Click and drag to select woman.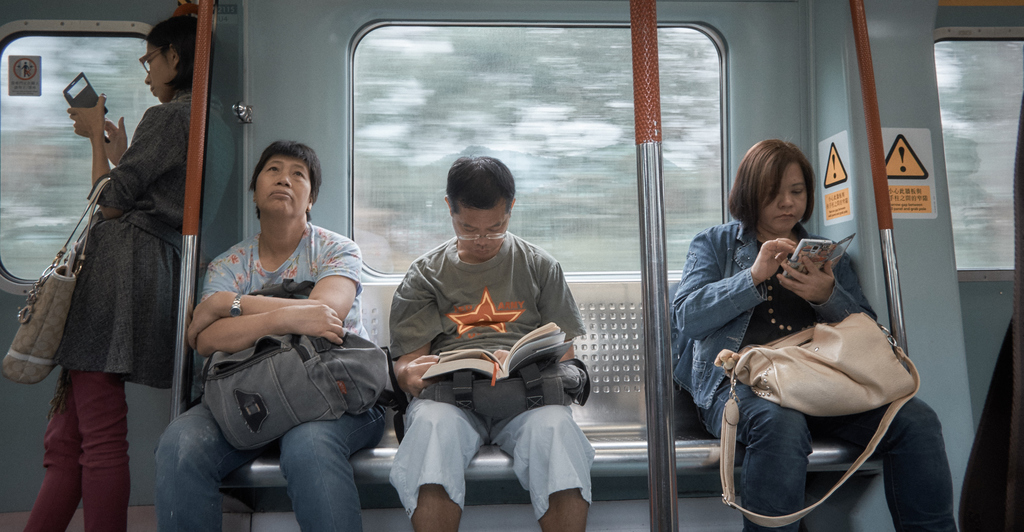
Selection: bbox(689, 144, 893, 531).
